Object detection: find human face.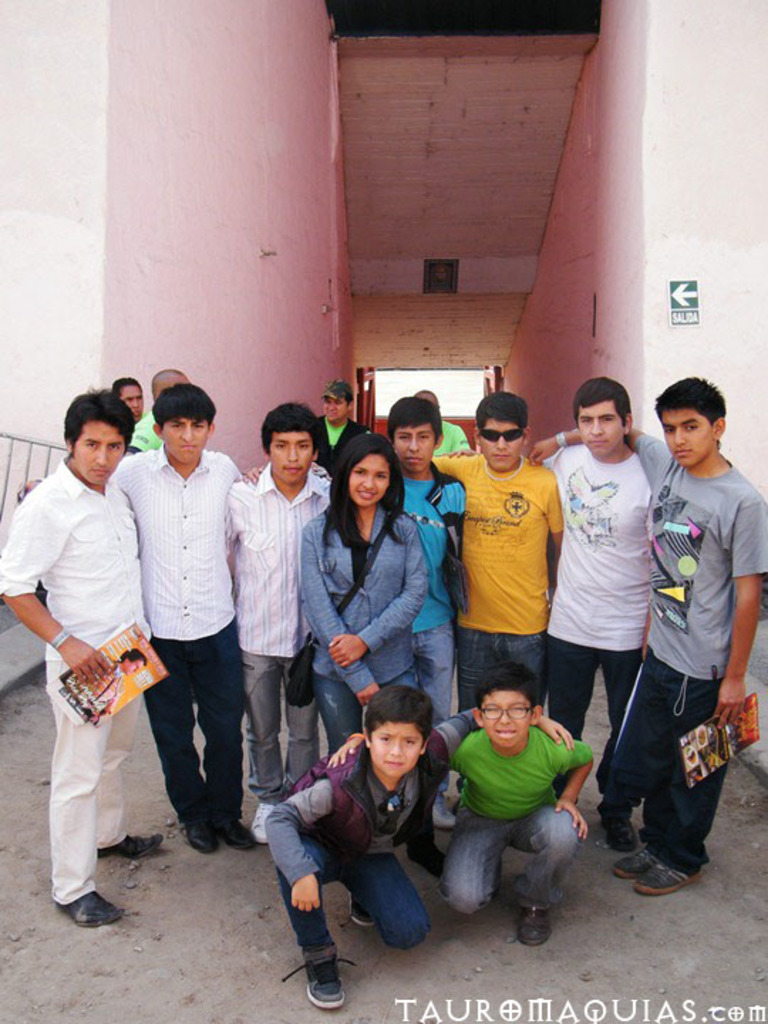
Rect(118, 385, 144, 415).
